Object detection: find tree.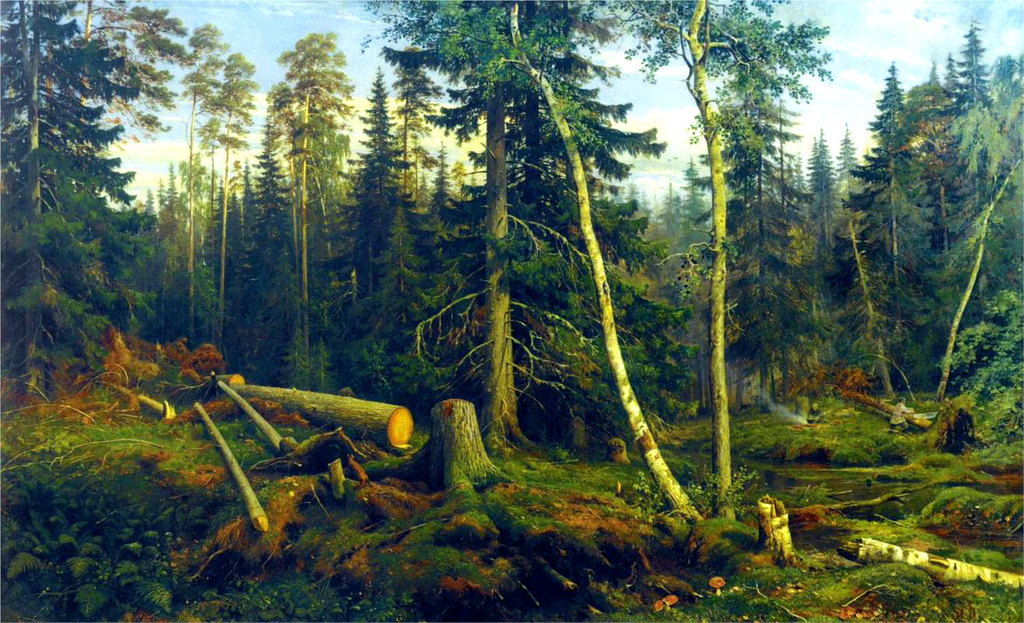
[left=173, top=10, right=228, bottom=292].
